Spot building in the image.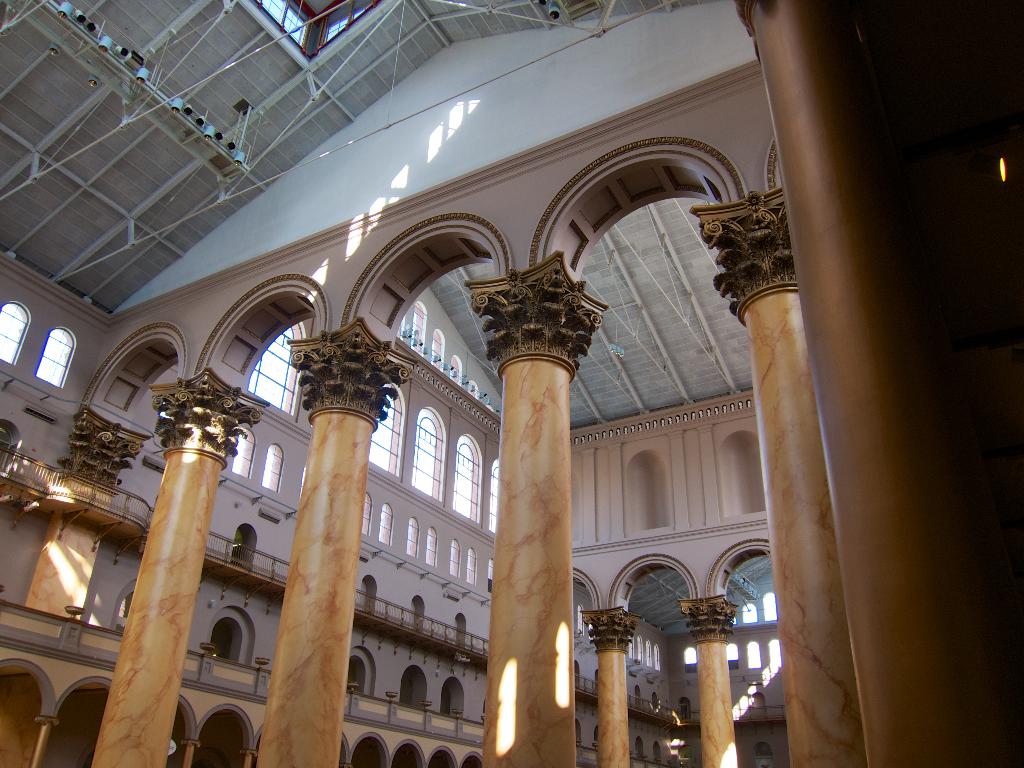
building found at bbox(0, 4, 1023, 767).
